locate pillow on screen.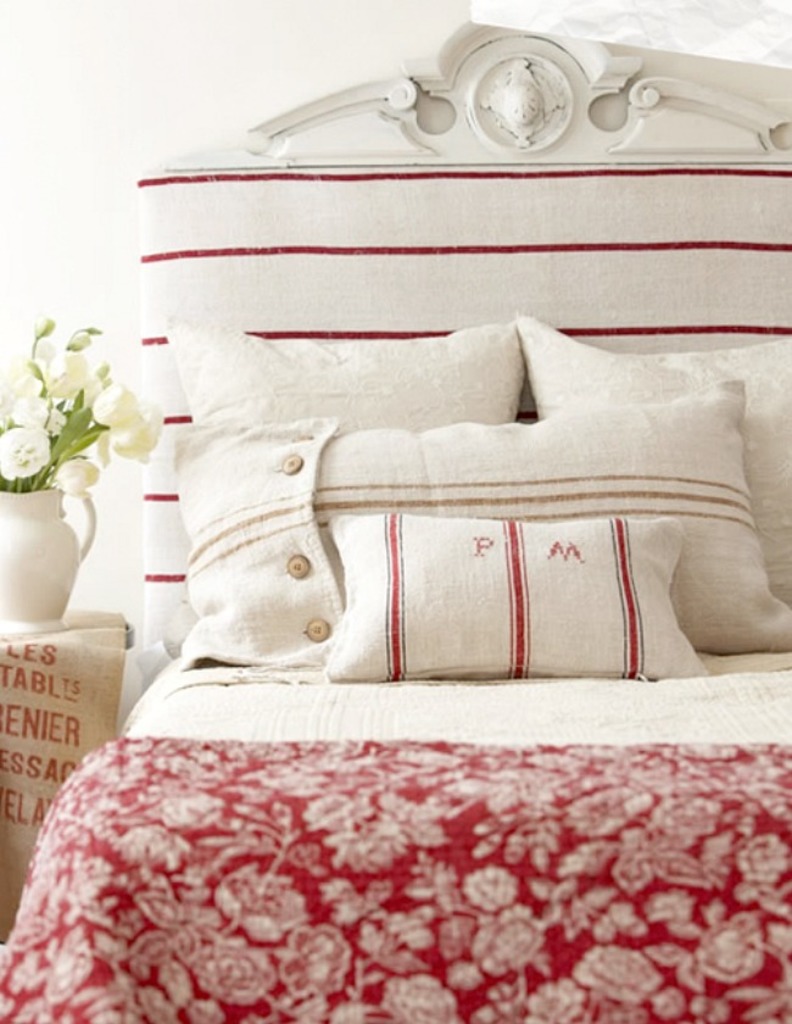
On screen at (left=512, top=322, right=791, bottom=628).
